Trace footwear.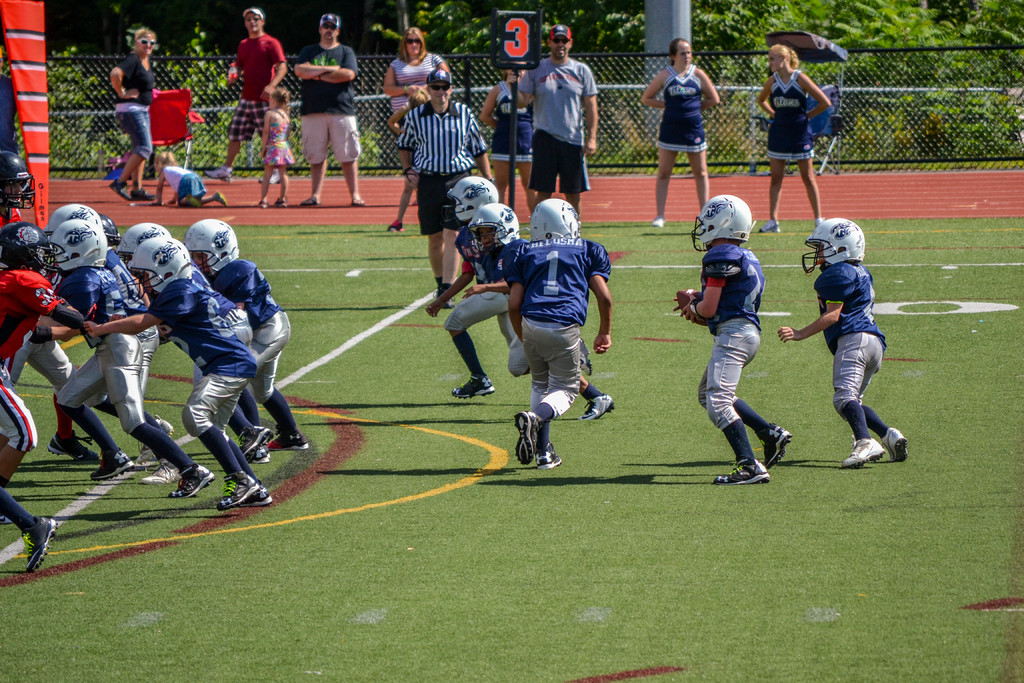
Traced to BBox(651, 213, 664, 227).
